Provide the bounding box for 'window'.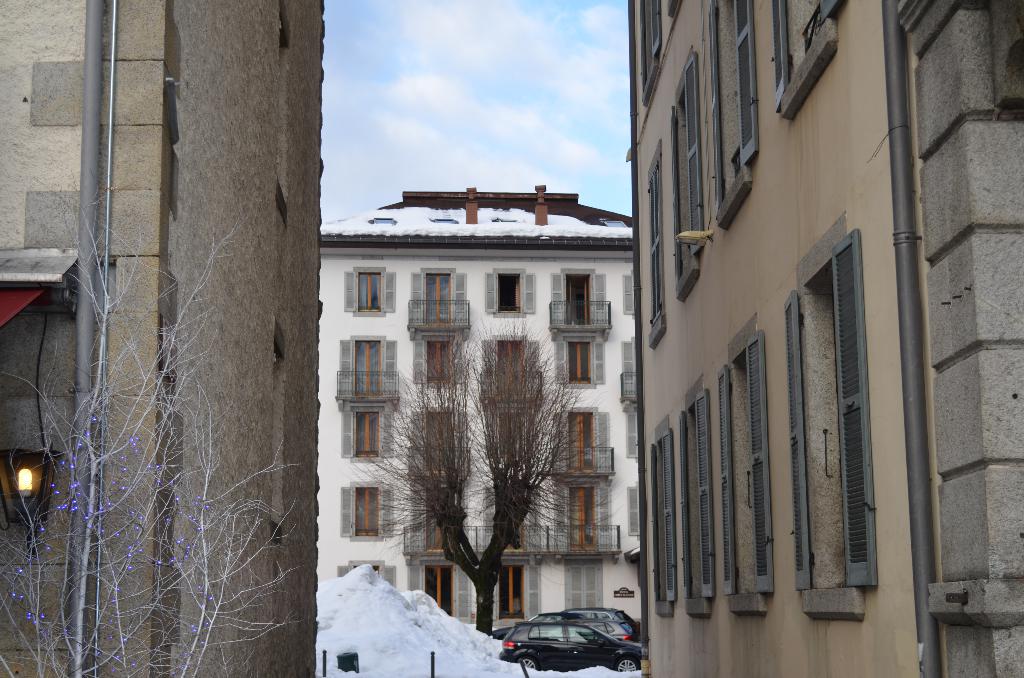
Rect(341, 401, 391, 459).
